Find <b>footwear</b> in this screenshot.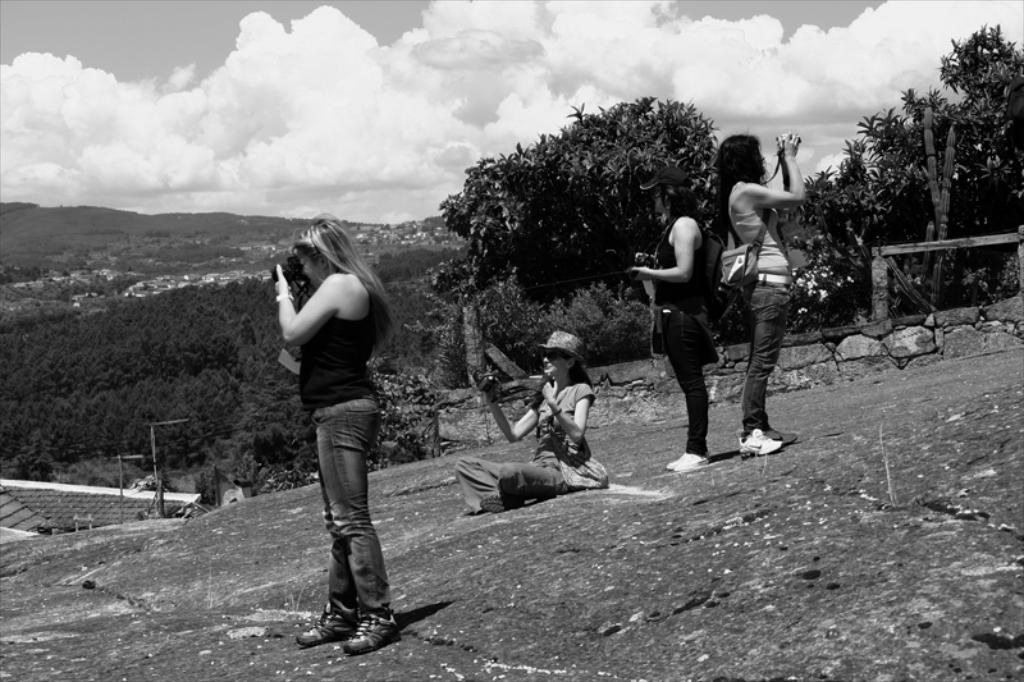
The bounding box for <b>footwear</b> is region(294, 598, 358, 646).
